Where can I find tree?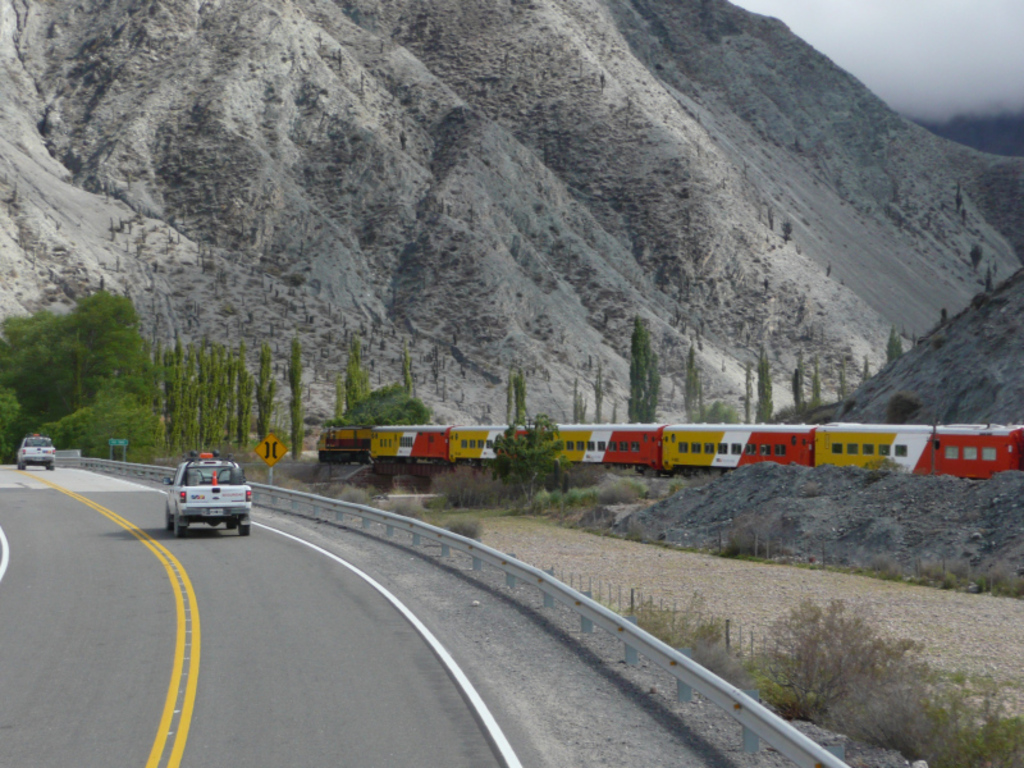
You can find it at <region>831, 372, 845, 411</region>.
